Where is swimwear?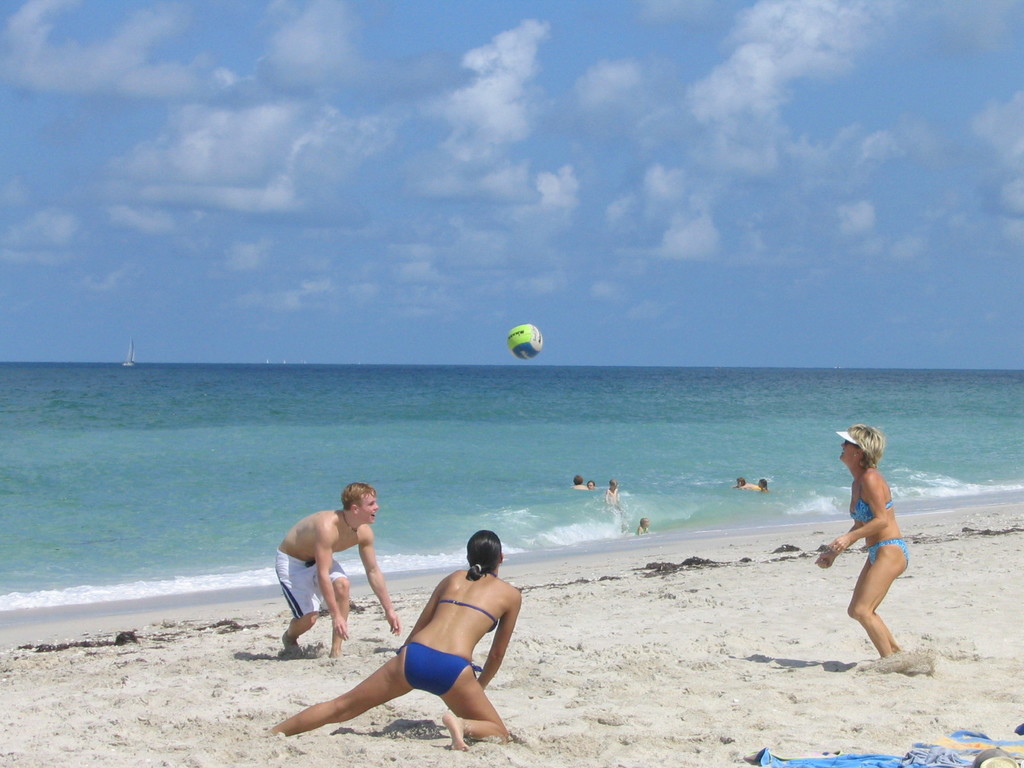
[844, 476, 899, 524].
